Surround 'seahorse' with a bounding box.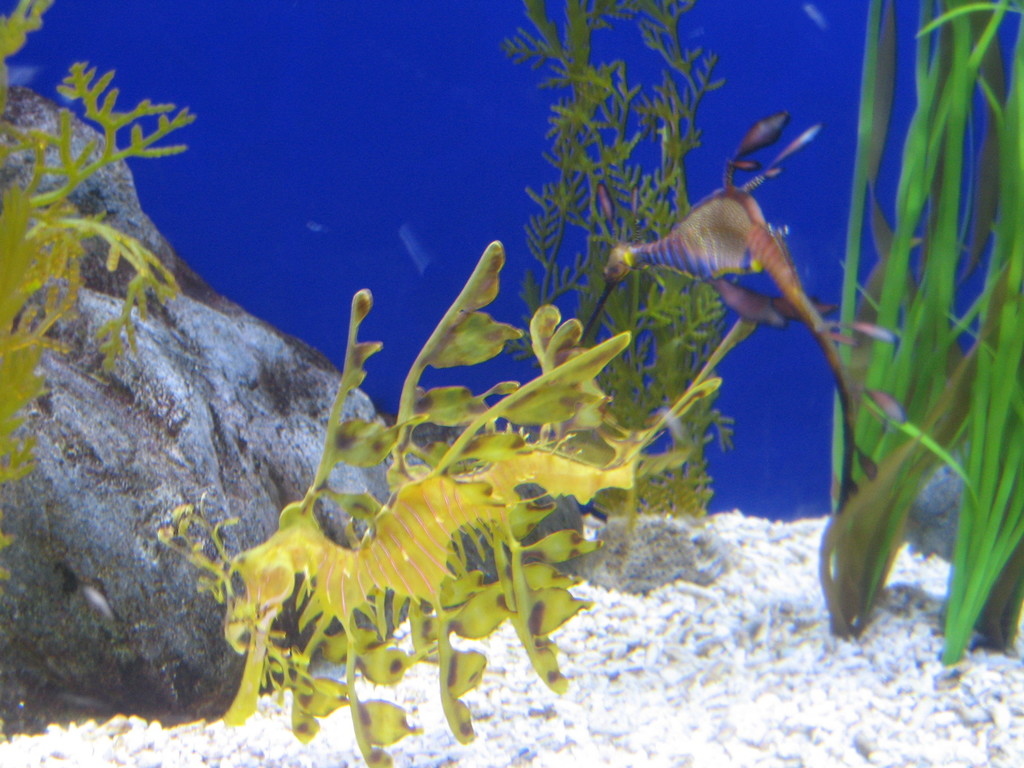
rect(158, 234, 727, 767).
